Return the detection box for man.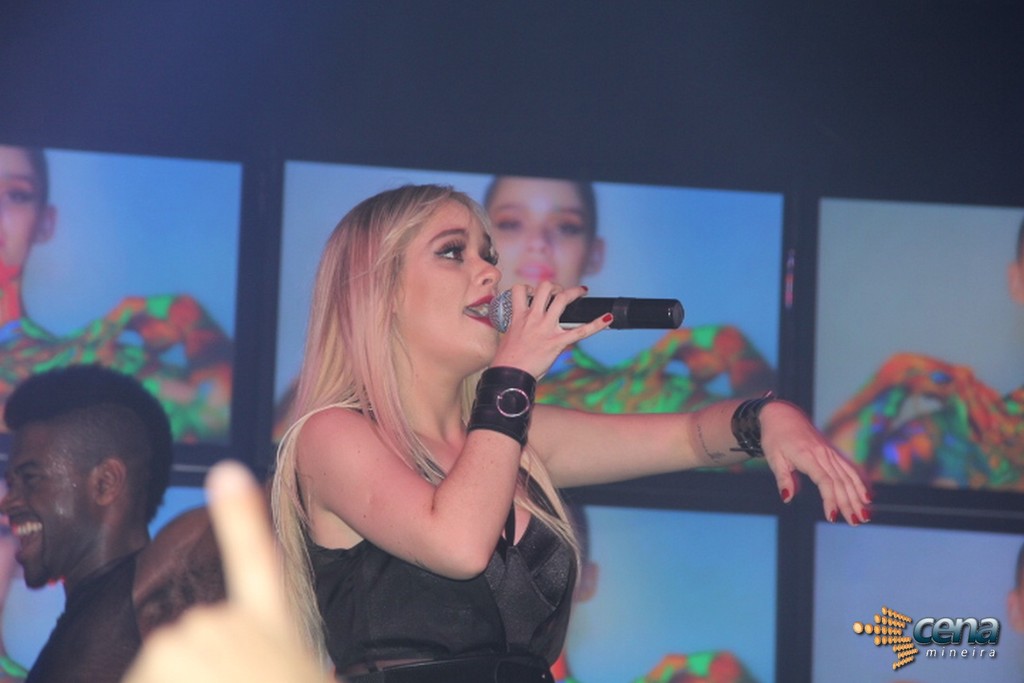
0/360/243/682.
